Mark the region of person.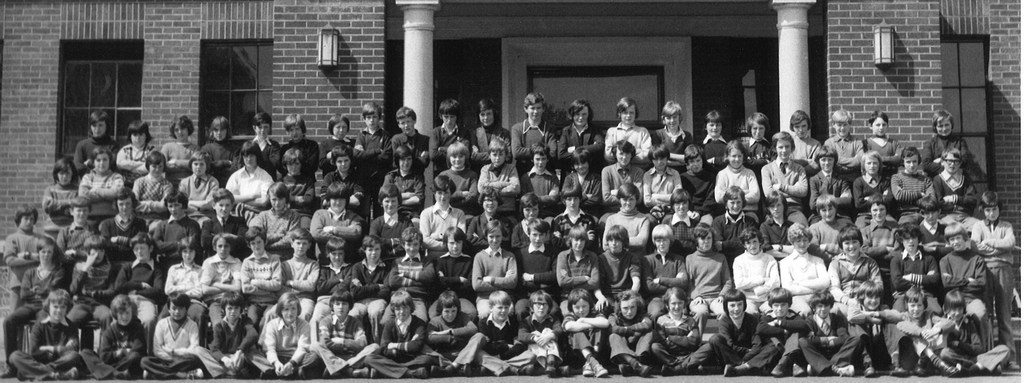
Region: {"left": 372, "top": 184, "right": 412, "bottom": 245}.
